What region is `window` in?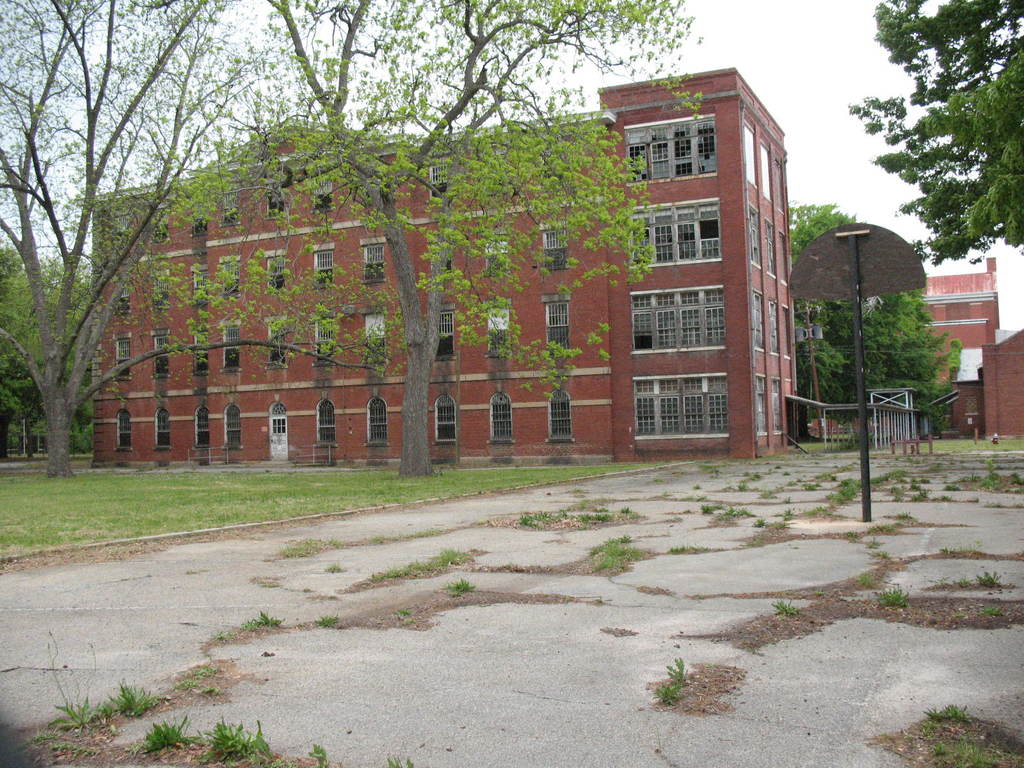
region(362, 394, 392, 447).
